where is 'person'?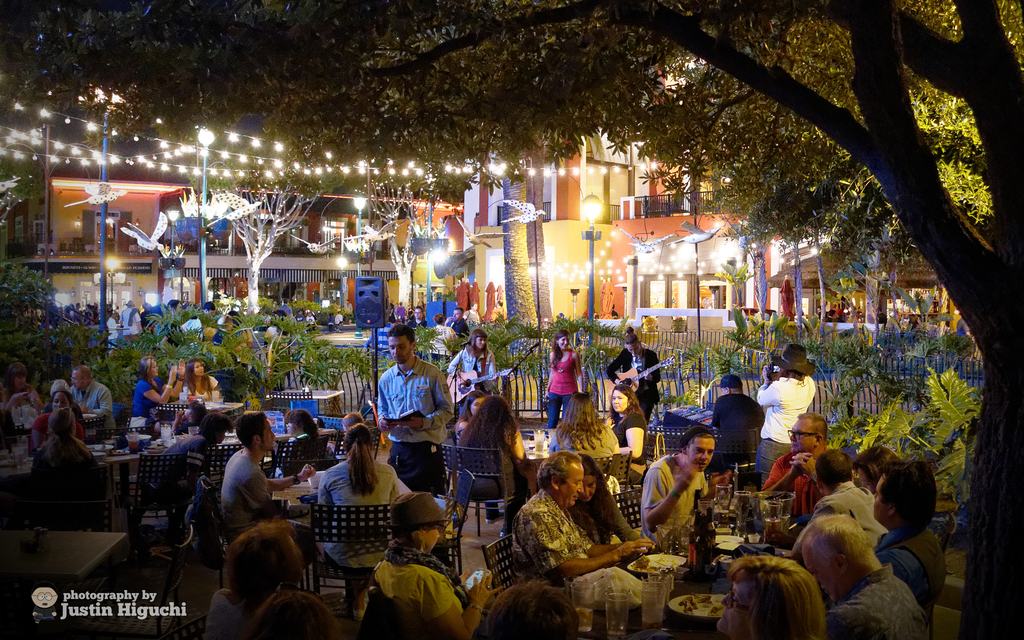
bbox(794, 512, 927, 639).
